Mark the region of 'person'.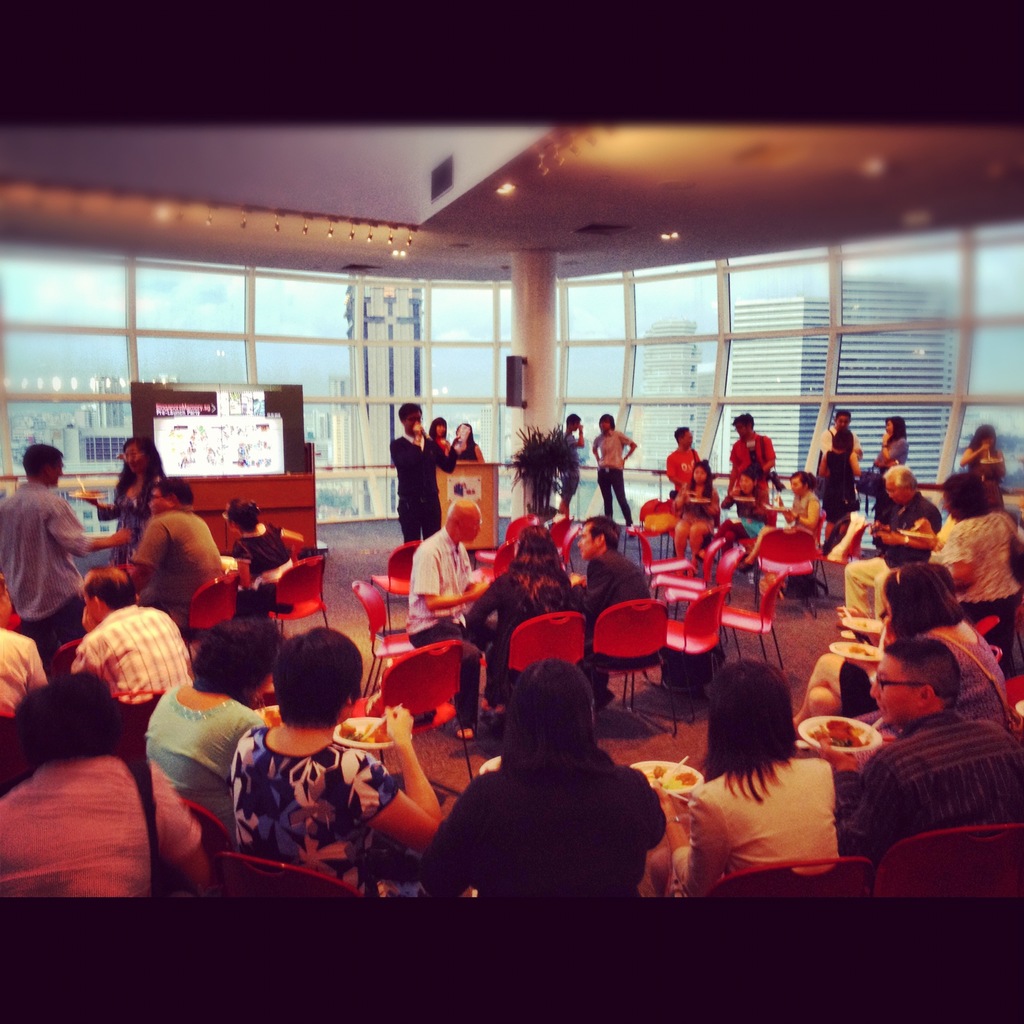
Region: (x1=817, y1=406, x2=872, y2=504).
